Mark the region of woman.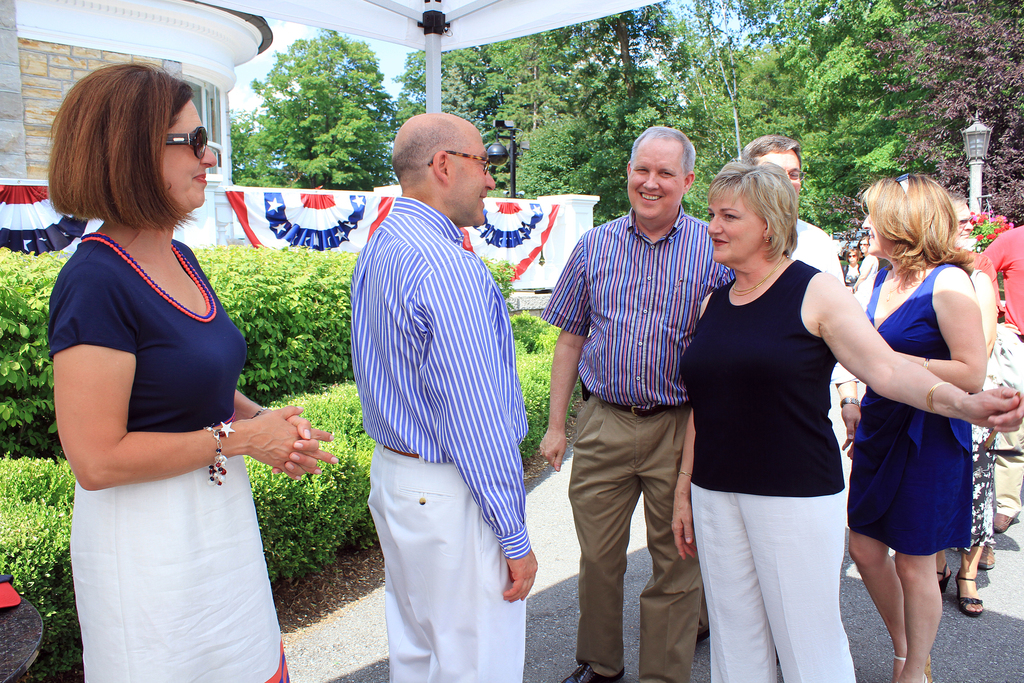
Region: bbox=(851, 177, 990, 682).
